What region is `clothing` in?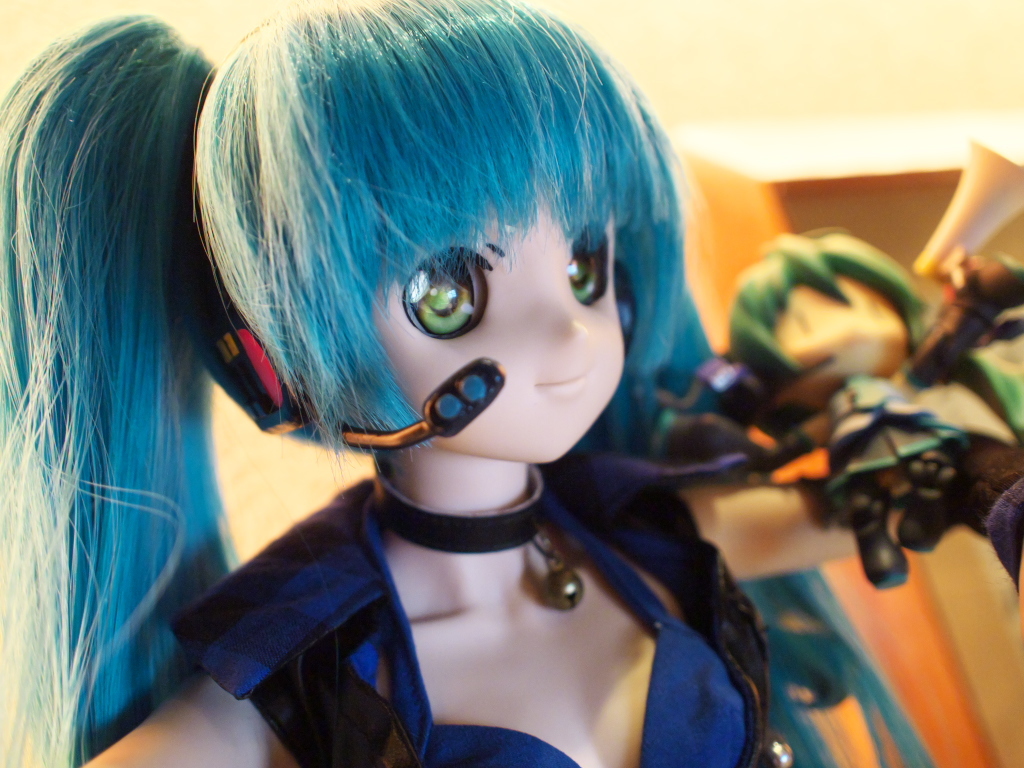
{"left": 172, "top": 475, "right": 762, "bottom": 767}.
